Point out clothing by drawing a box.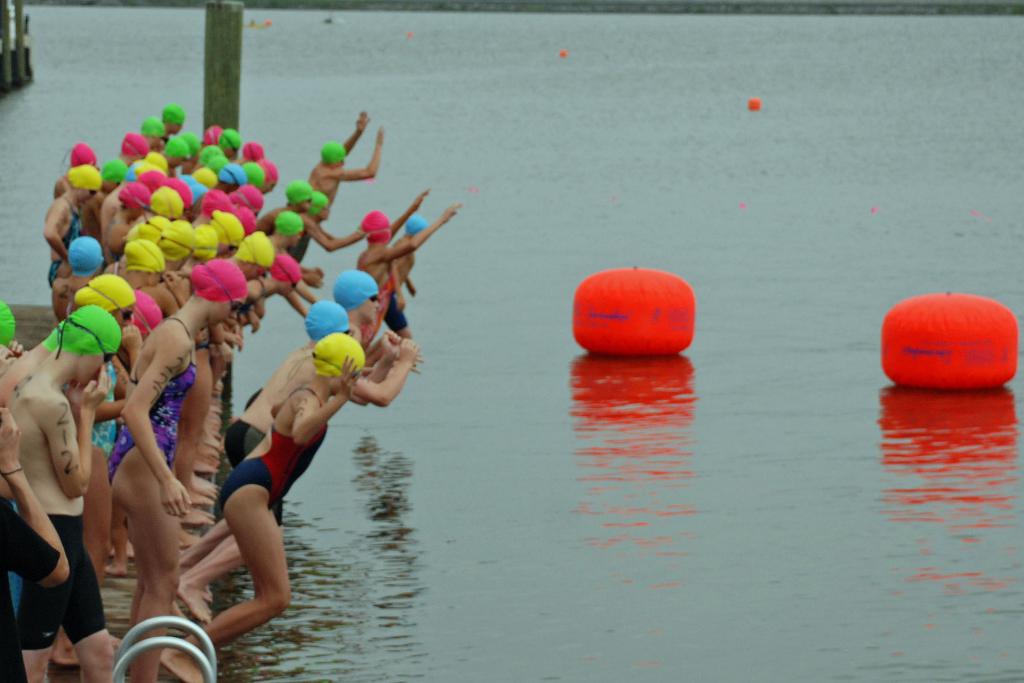
Rect(244, 143, 268, 161).
